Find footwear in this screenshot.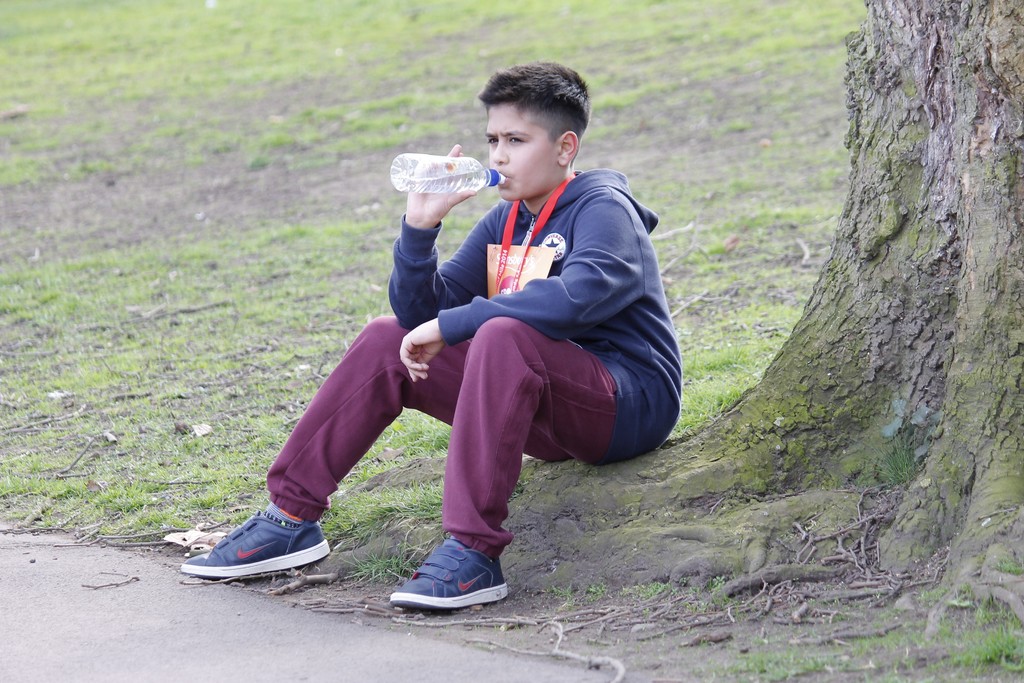
The bounding box for footwear is locate(176, 511, 333, 579).
